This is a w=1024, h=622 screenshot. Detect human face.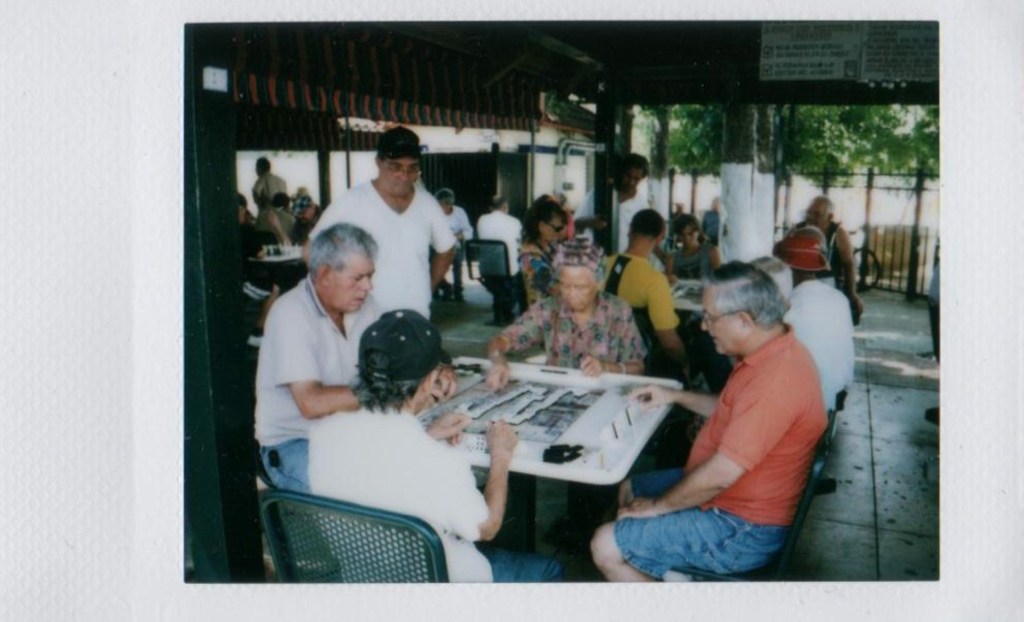
region(681, 225, 696, 251).
